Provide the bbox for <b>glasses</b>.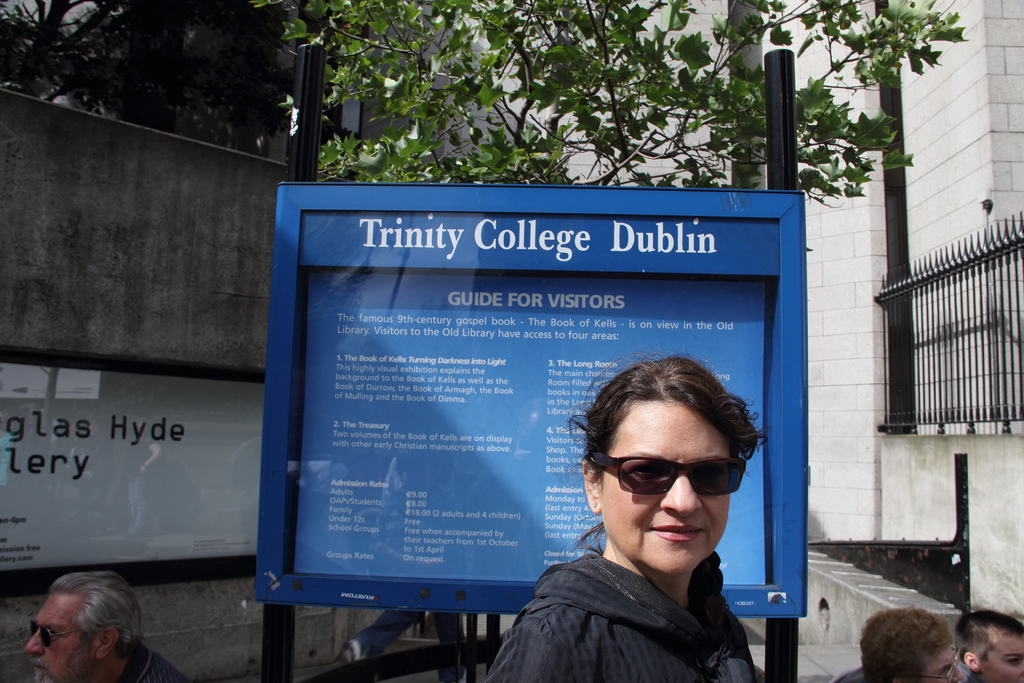
left=585, top=454, right=744, bottom=497.
